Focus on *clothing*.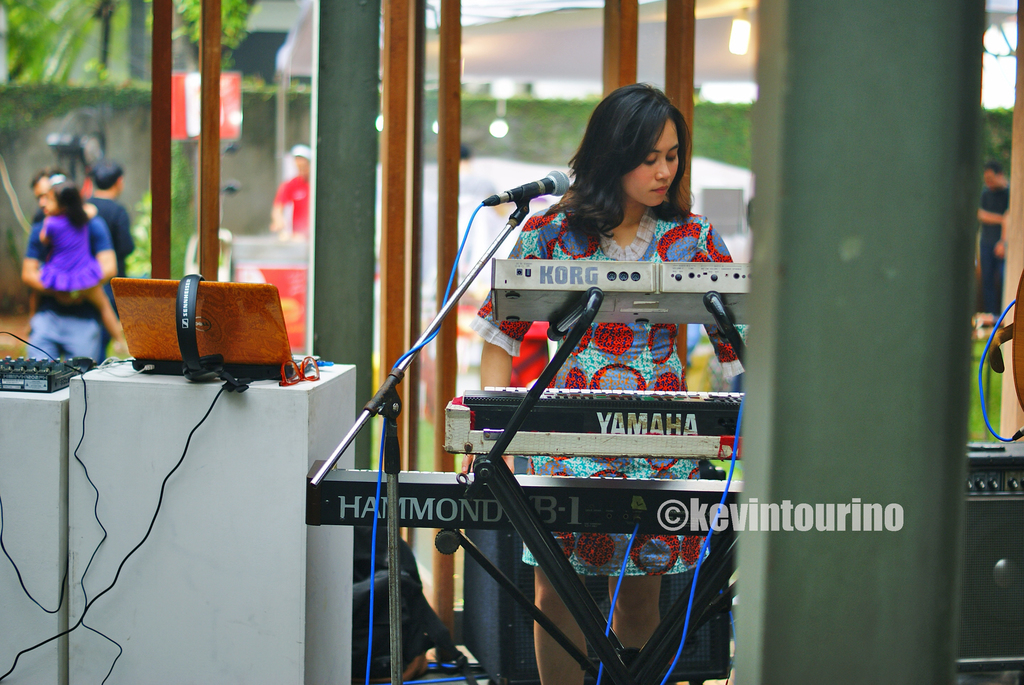
Focused at 92/195/133/360.
